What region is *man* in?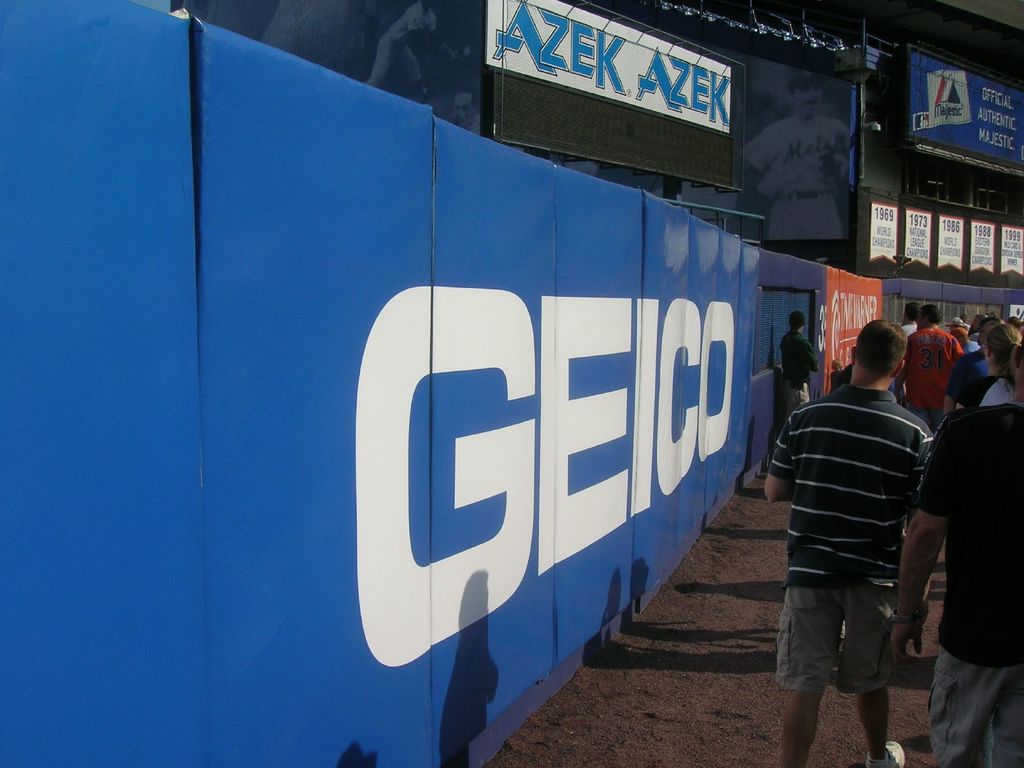
bbox=(362, 0, 436, 95).
